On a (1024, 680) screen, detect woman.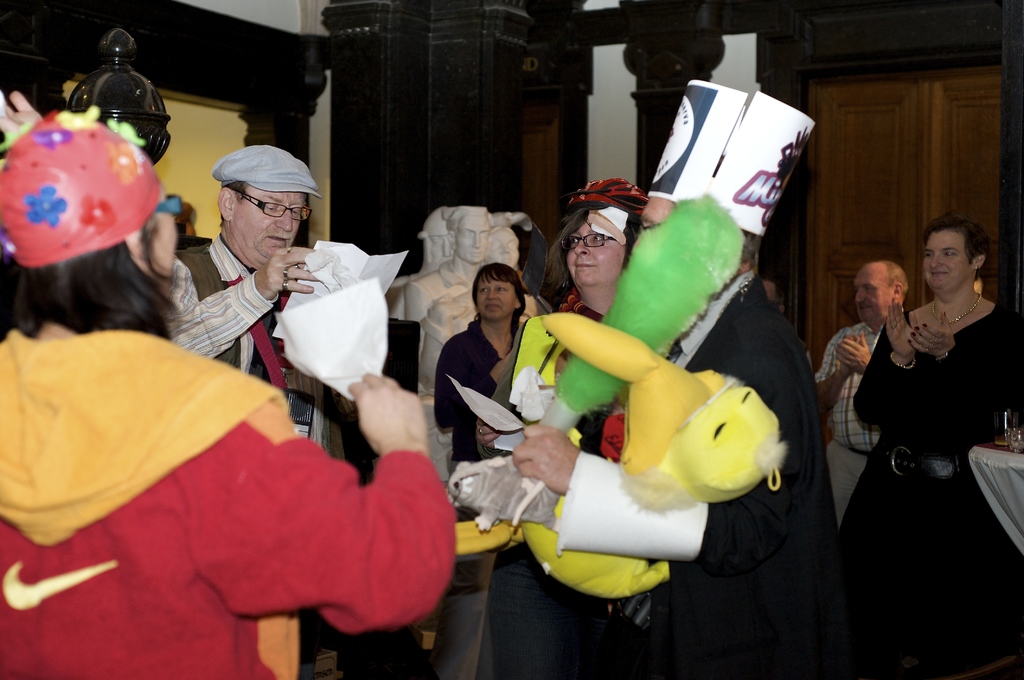
[x1=841, y1=196, x2=1004, y2=647].
